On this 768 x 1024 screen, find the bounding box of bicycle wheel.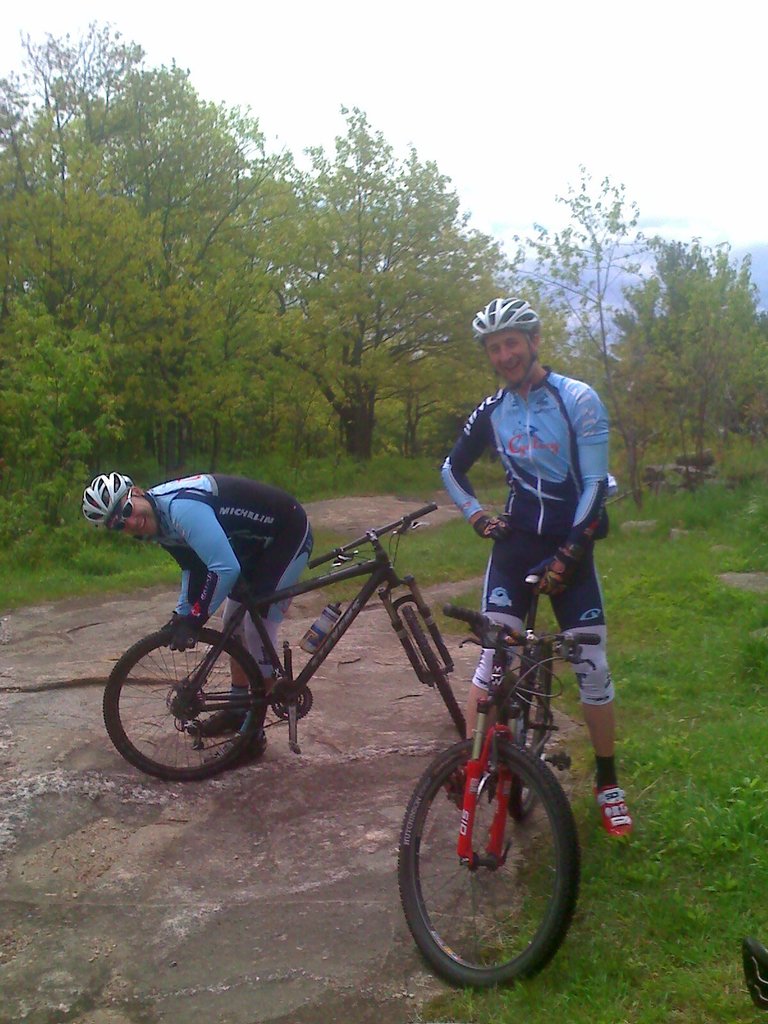
Bounding box: (x1=401, y1=605, x2=475, y2=743).
